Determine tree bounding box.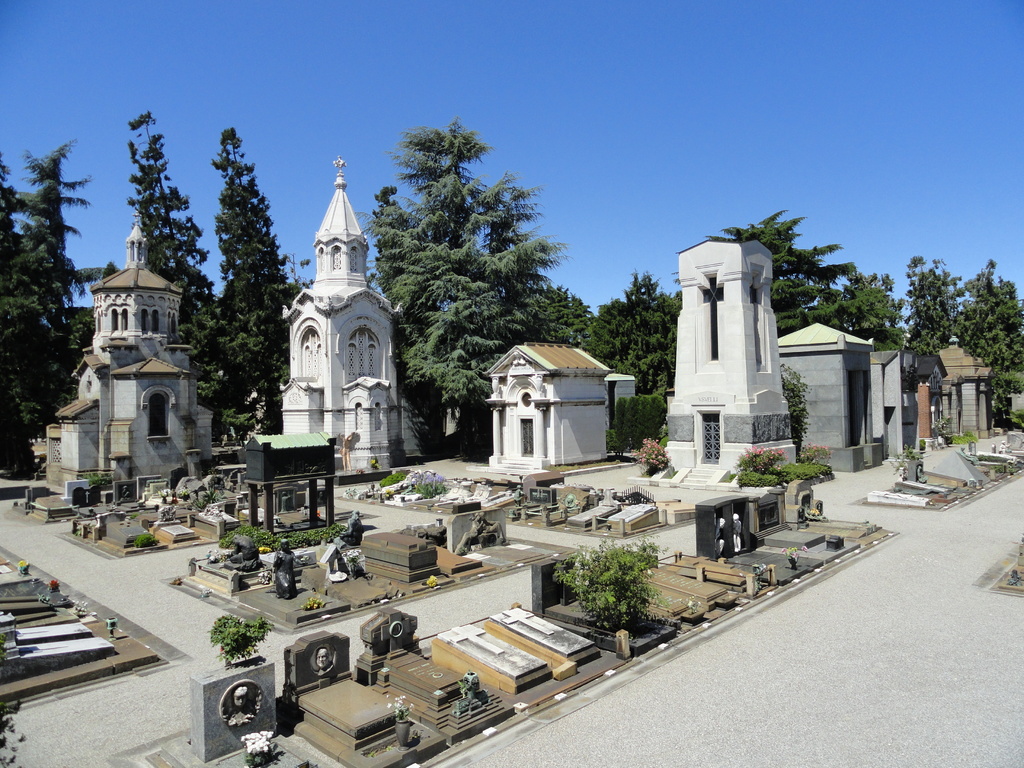
Determined: l=723, t=200, r=888, b=344.
